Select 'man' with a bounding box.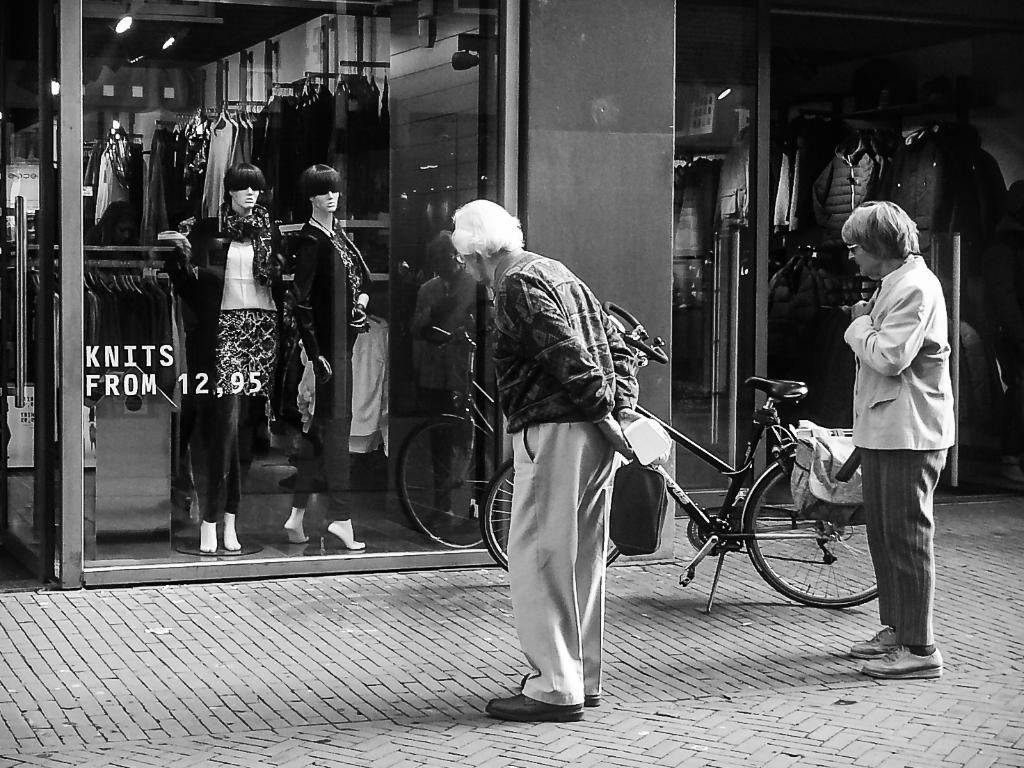
470, 209, 672, 723.
